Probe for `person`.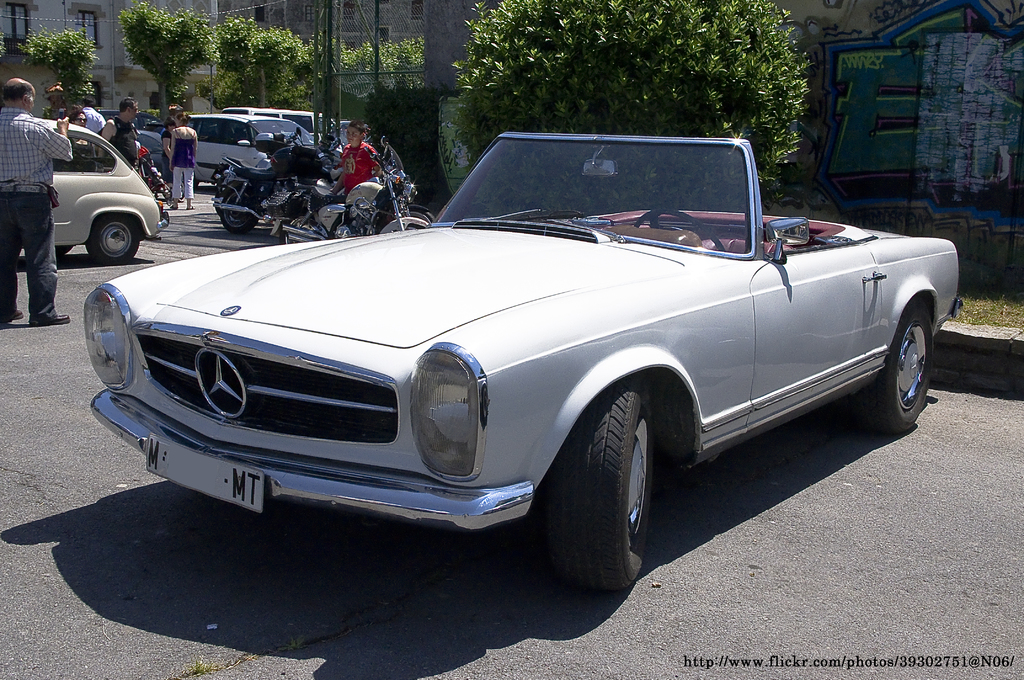
Probe result: (328,119,381,197).
